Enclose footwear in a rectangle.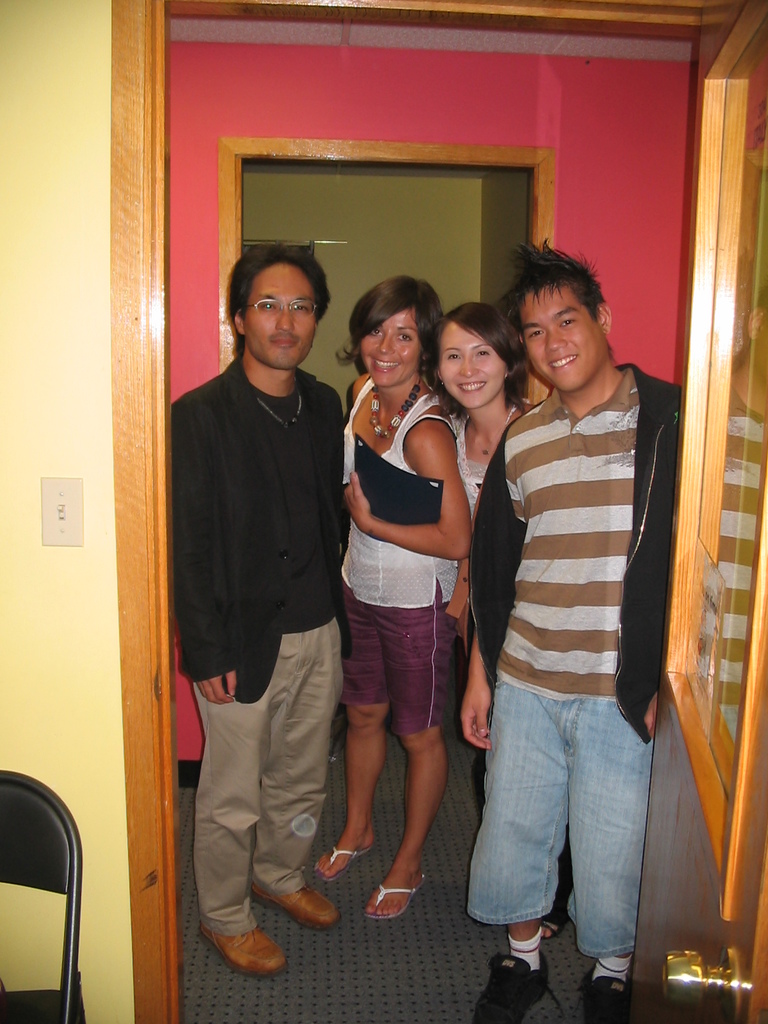
x1=366 y1=870 x2=424 y2=919.
